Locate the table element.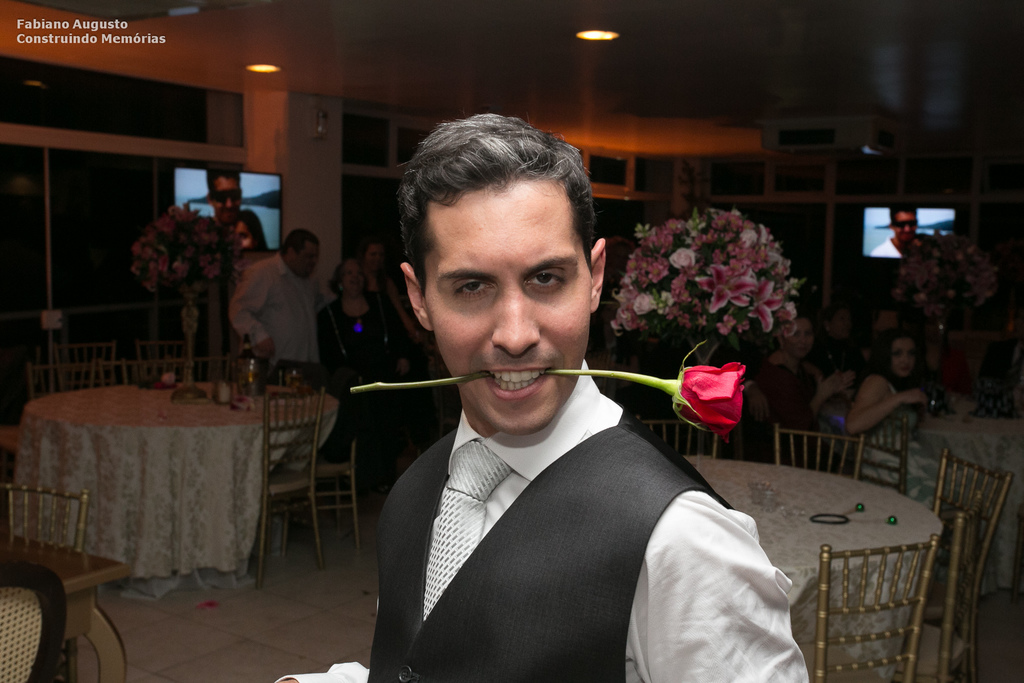
Element bbox: {"left": 684, "top": 454, "right": 938, "bottom": 682}.
